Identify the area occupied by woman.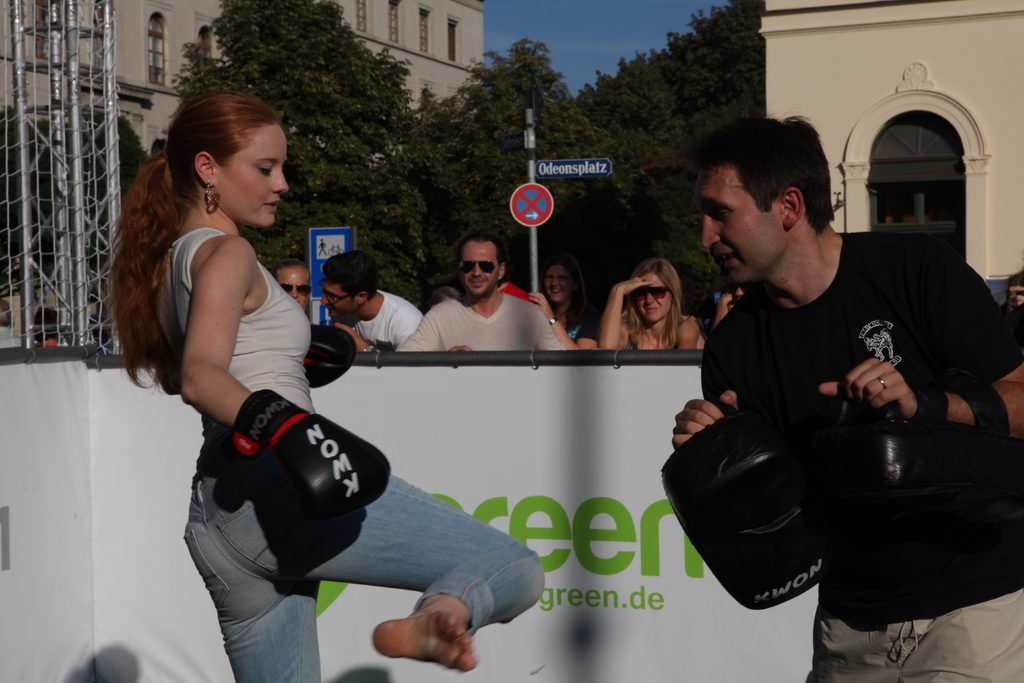
Area: l=598, t=258, r=700, b=350.
